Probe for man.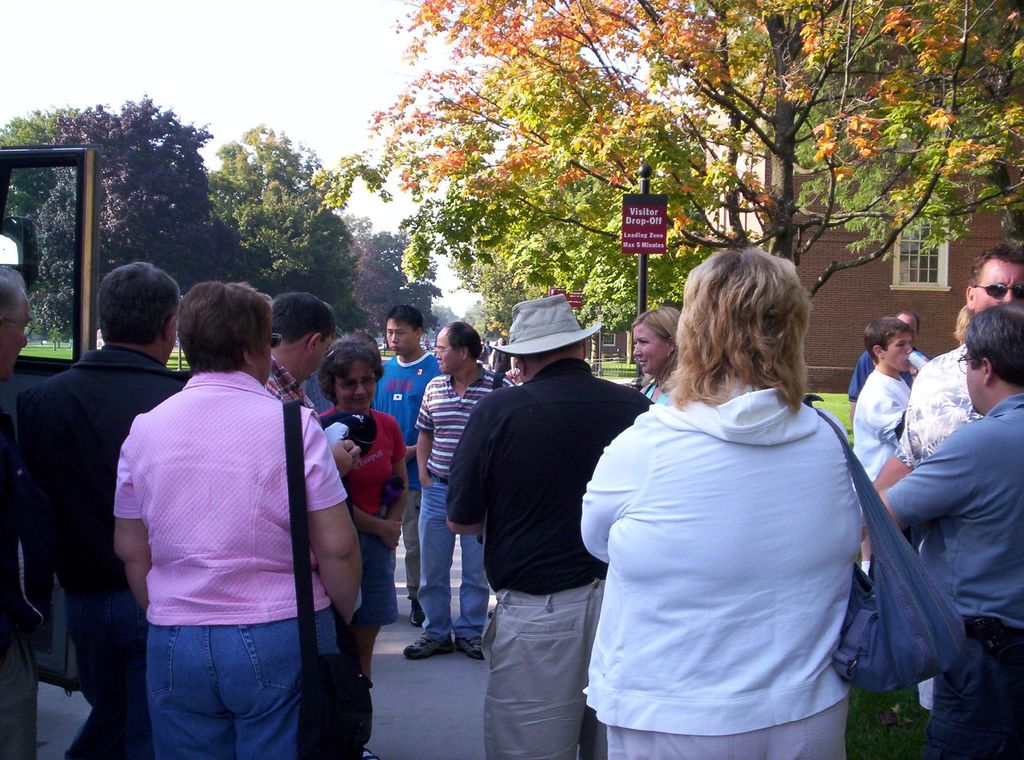
Probe result: locate(10, 264, 199, 759).
